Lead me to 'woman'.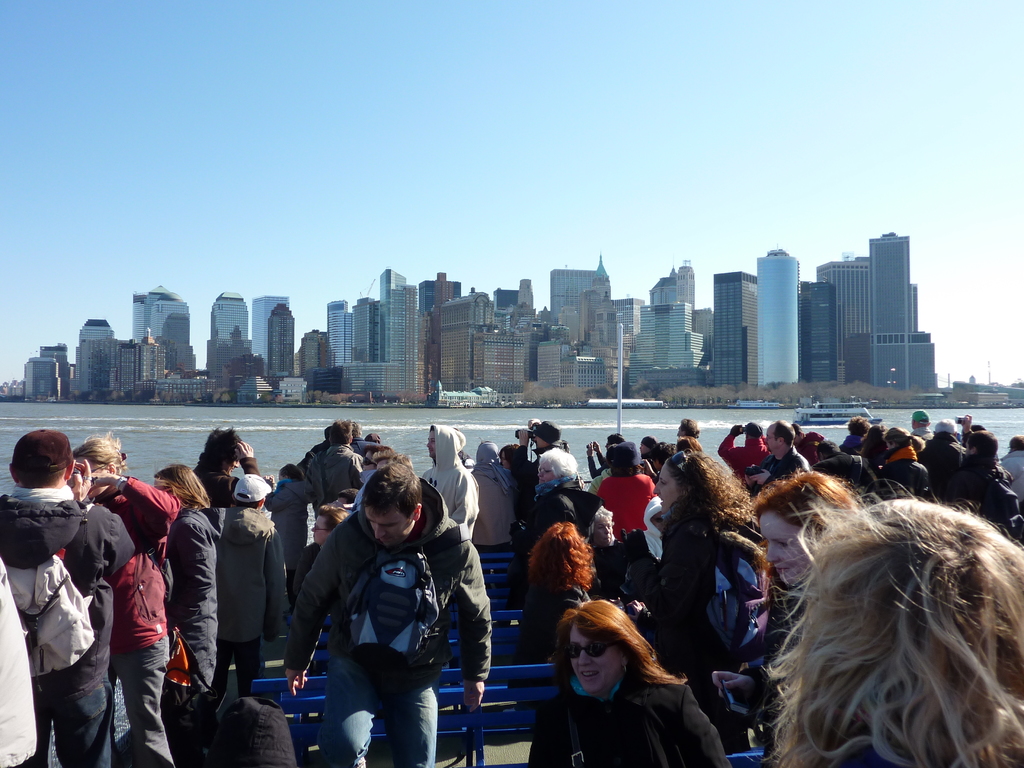
Lead to pyautogui.locateOnScreen(65, 428, 180, 767).
